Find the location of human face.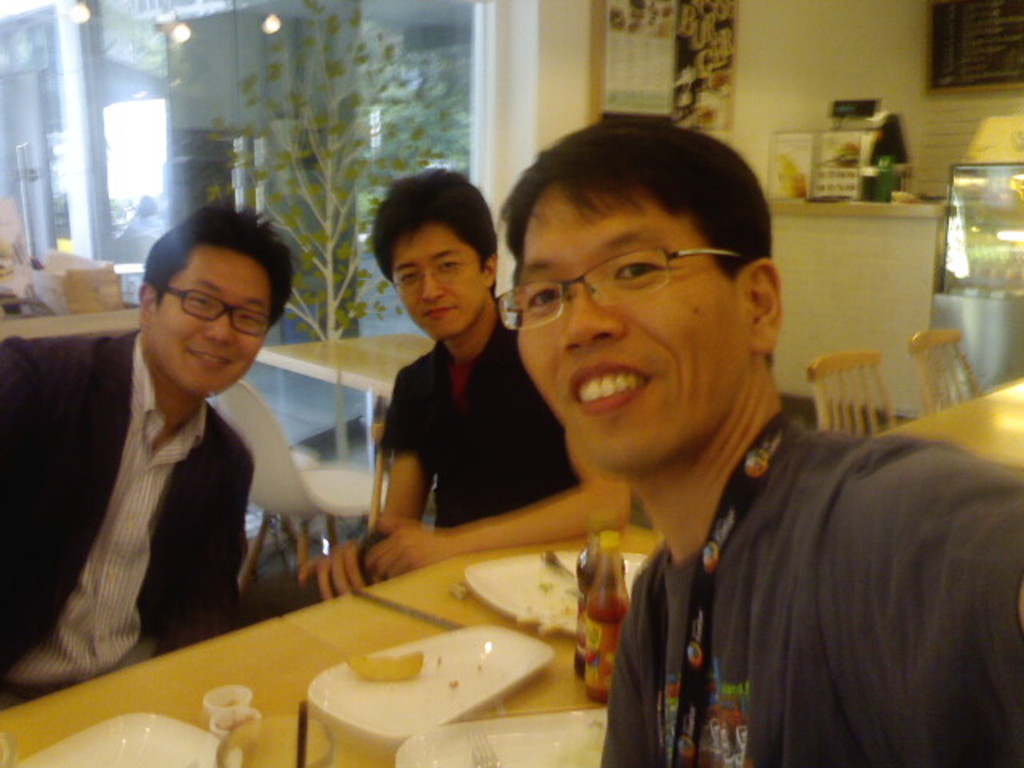
Location: (x1=154, y1=253, x2=278, y2=395).
